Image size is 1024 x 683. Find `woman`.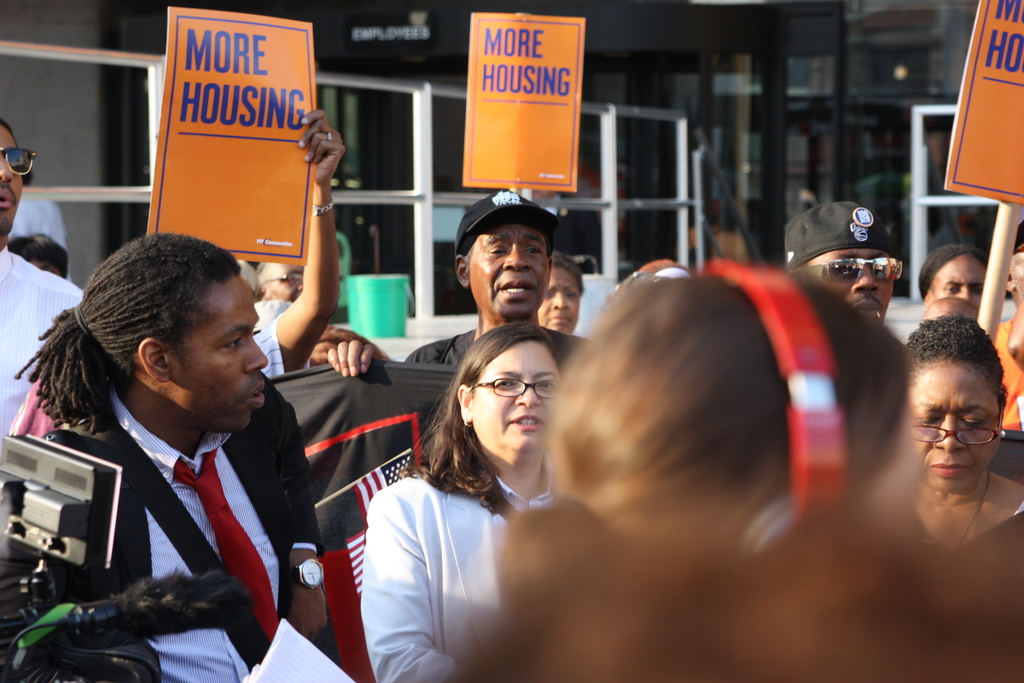
x1=540, y1=254, x2=575, y2=332.
